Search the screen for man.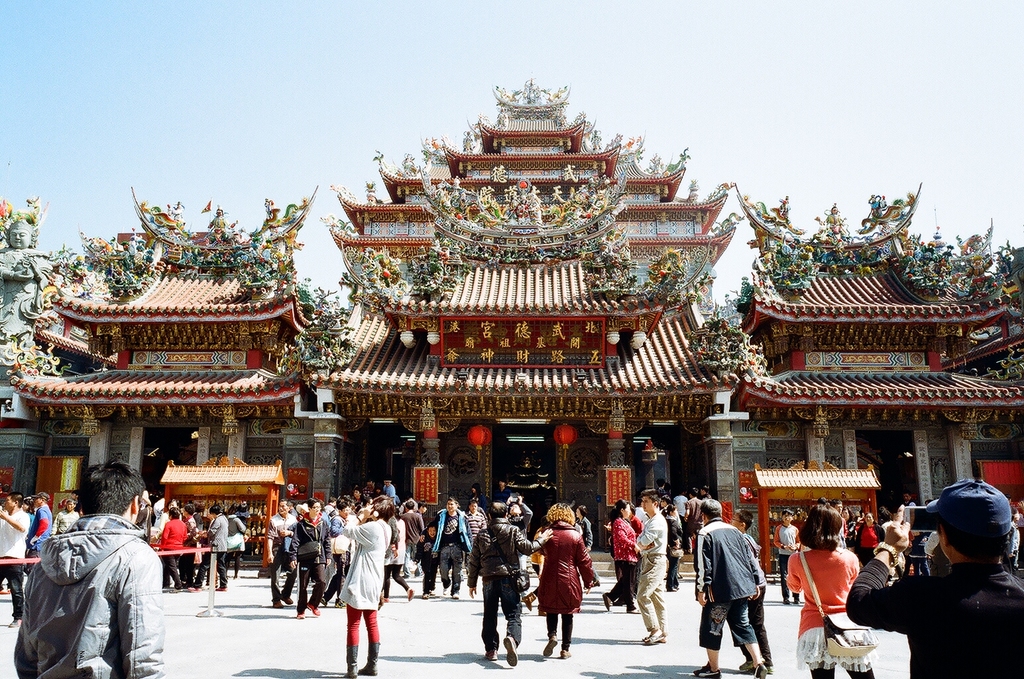
Found at 414/500/475/601.
